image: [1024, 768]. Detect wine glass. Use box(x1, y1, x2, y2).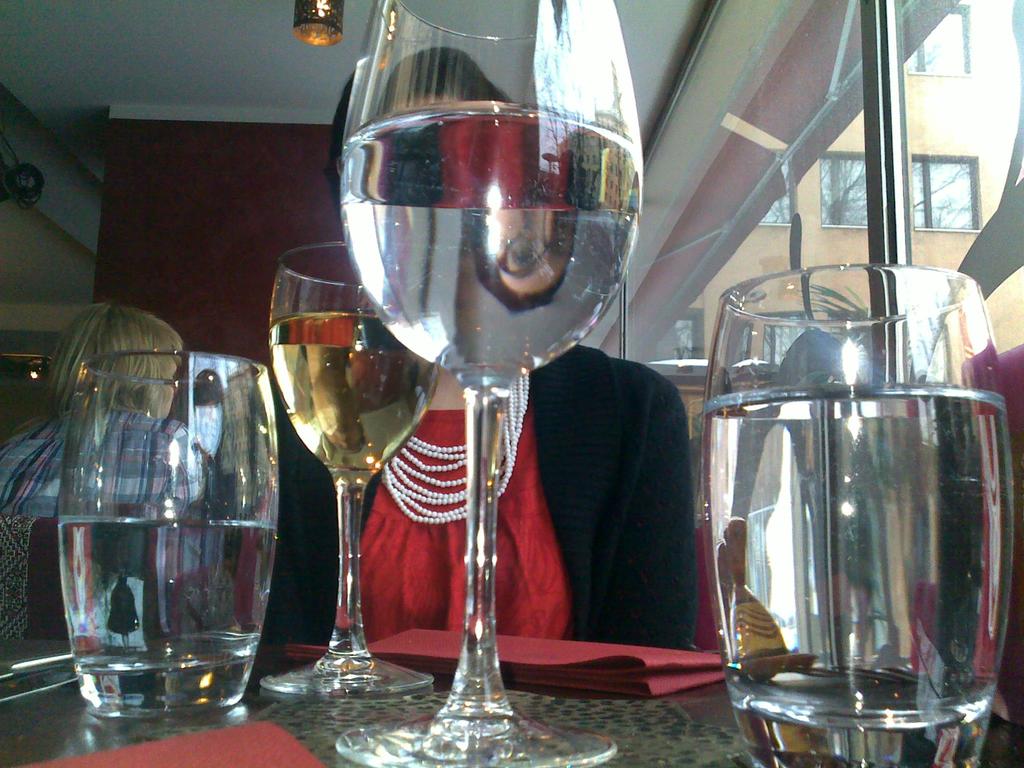
box(262, 243, 436, 696).
